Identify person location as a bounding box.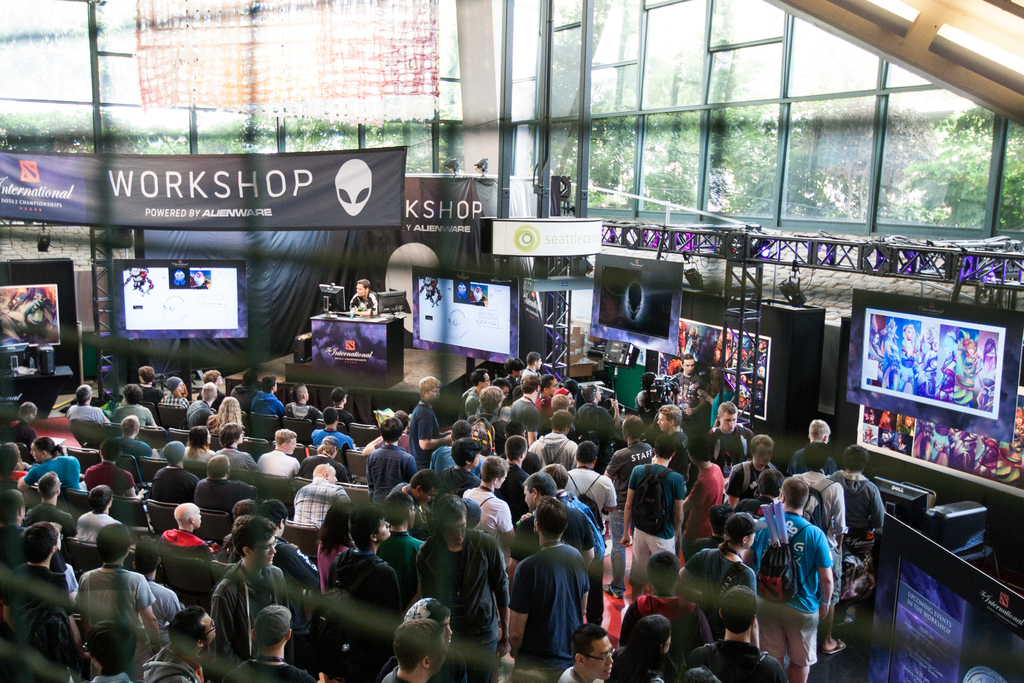
(289,457,348,534).
